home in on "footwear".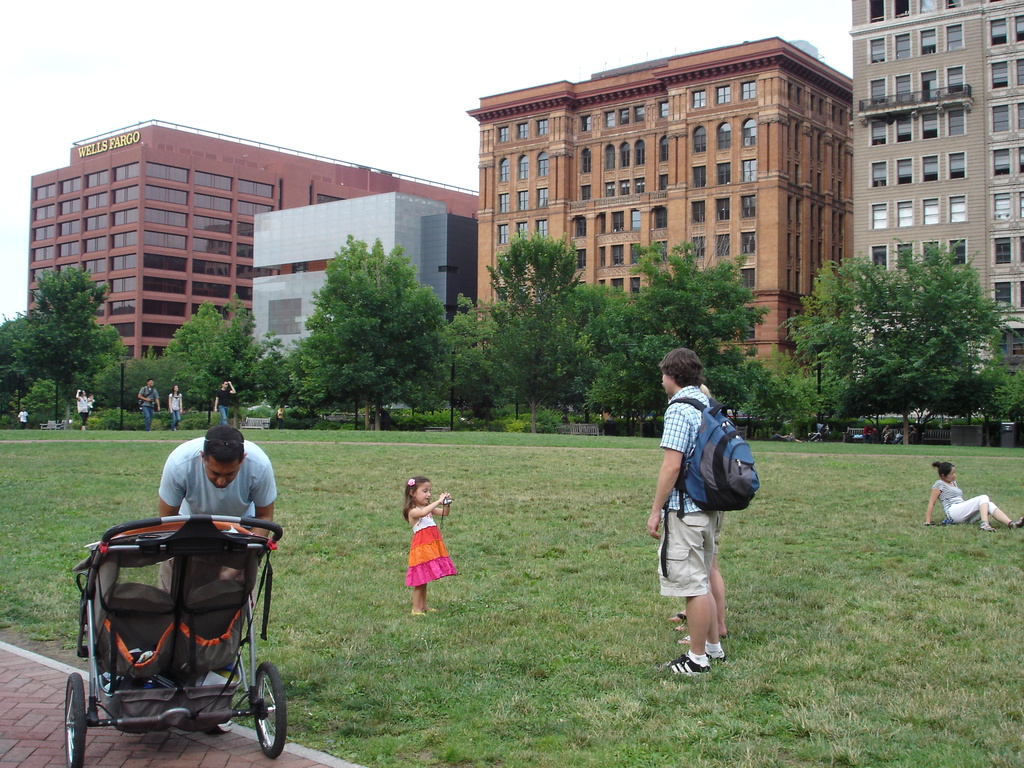
Homed in at select_region(979, 521, 996, 533).
